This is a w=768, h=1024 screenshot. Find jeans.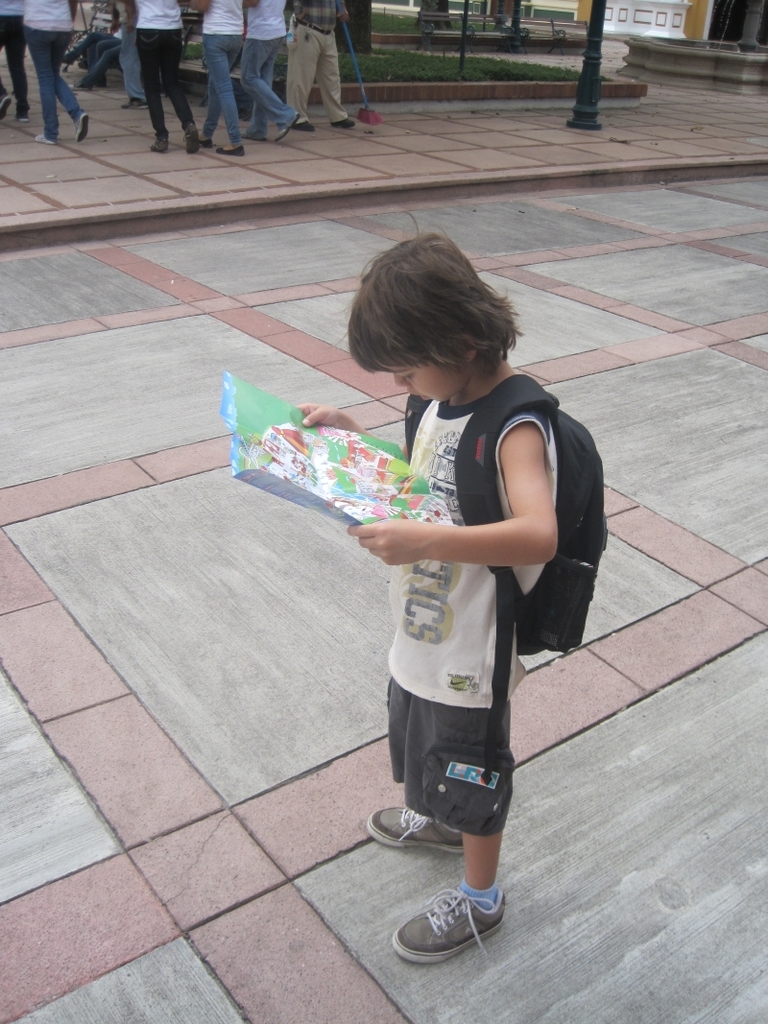
Bounding box: region(80, 38, 121, 87).
